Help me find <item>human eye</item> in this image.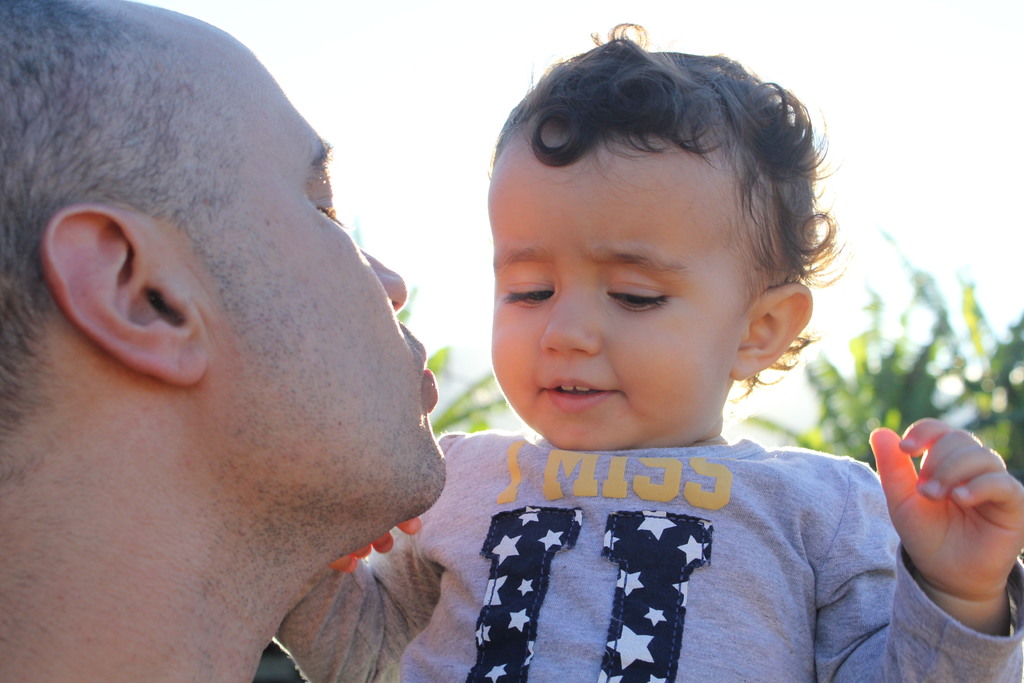
Found it: (x1=486, y1=274, x2=554, y2=309).
